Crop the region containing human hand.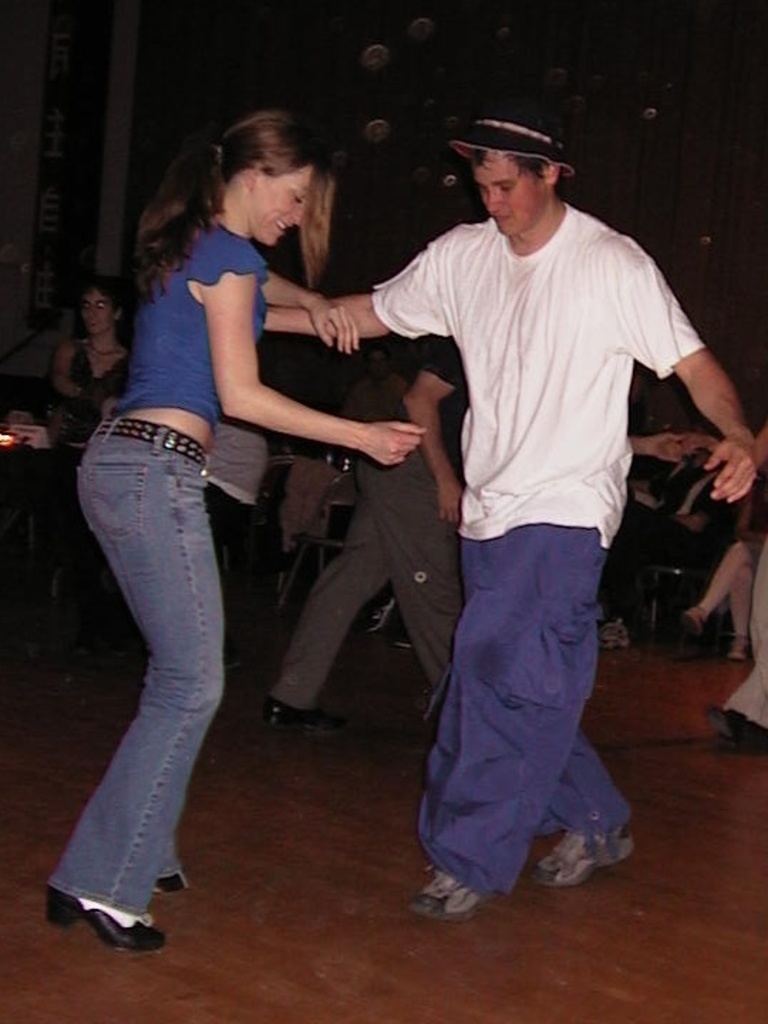
Crop region: (309,297,363,358).
